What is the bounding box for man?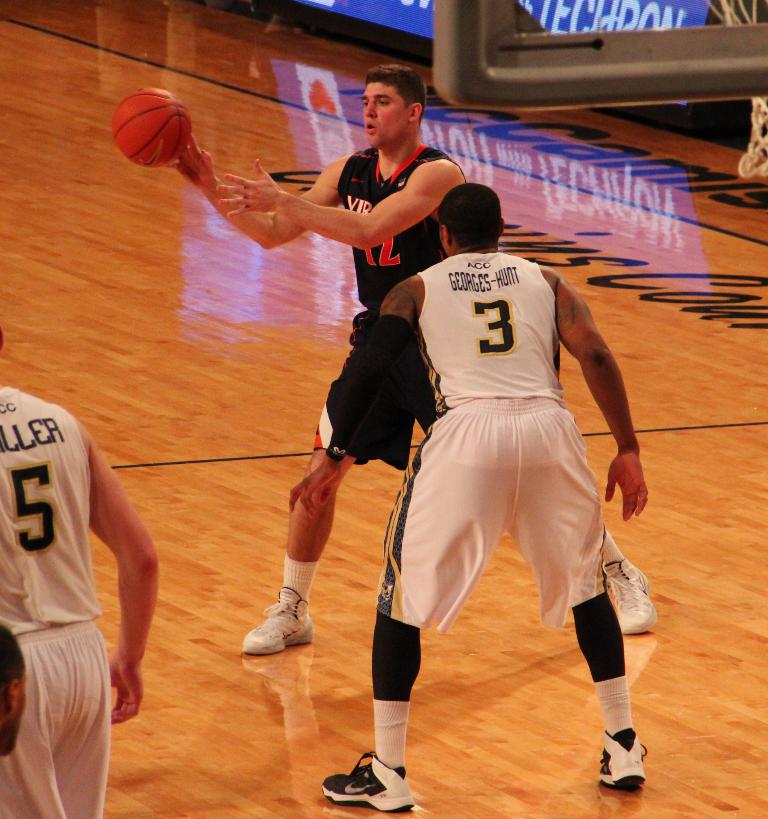
(x1=167, y1=61, x2=656, y2=657).
